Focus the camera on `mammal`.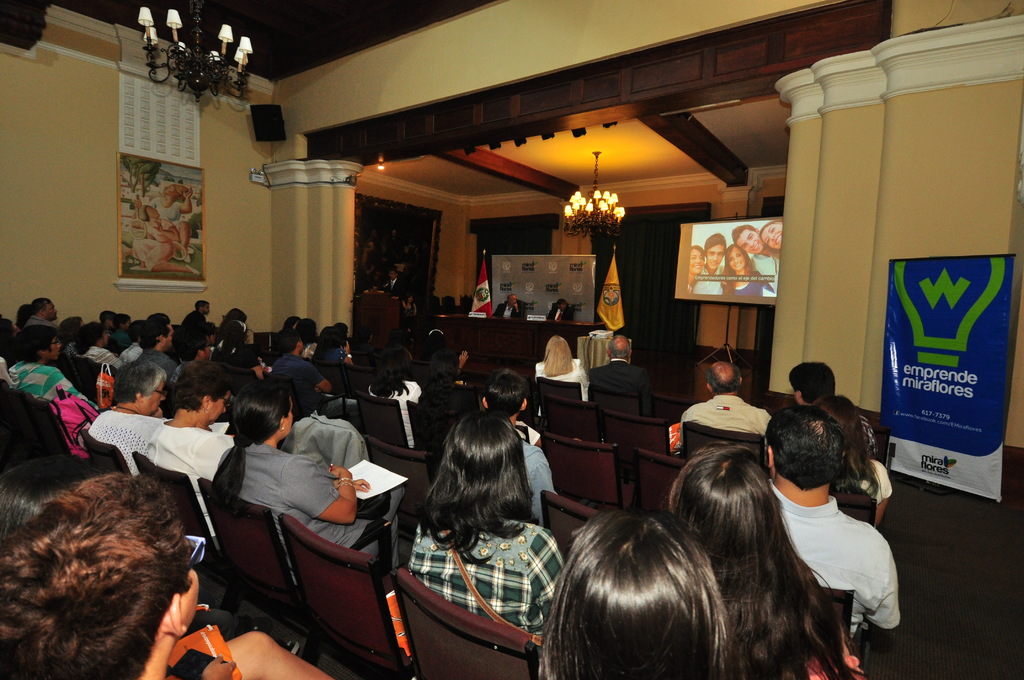
Focus region: x1=495 y1=293 x2=516 y2=316.
